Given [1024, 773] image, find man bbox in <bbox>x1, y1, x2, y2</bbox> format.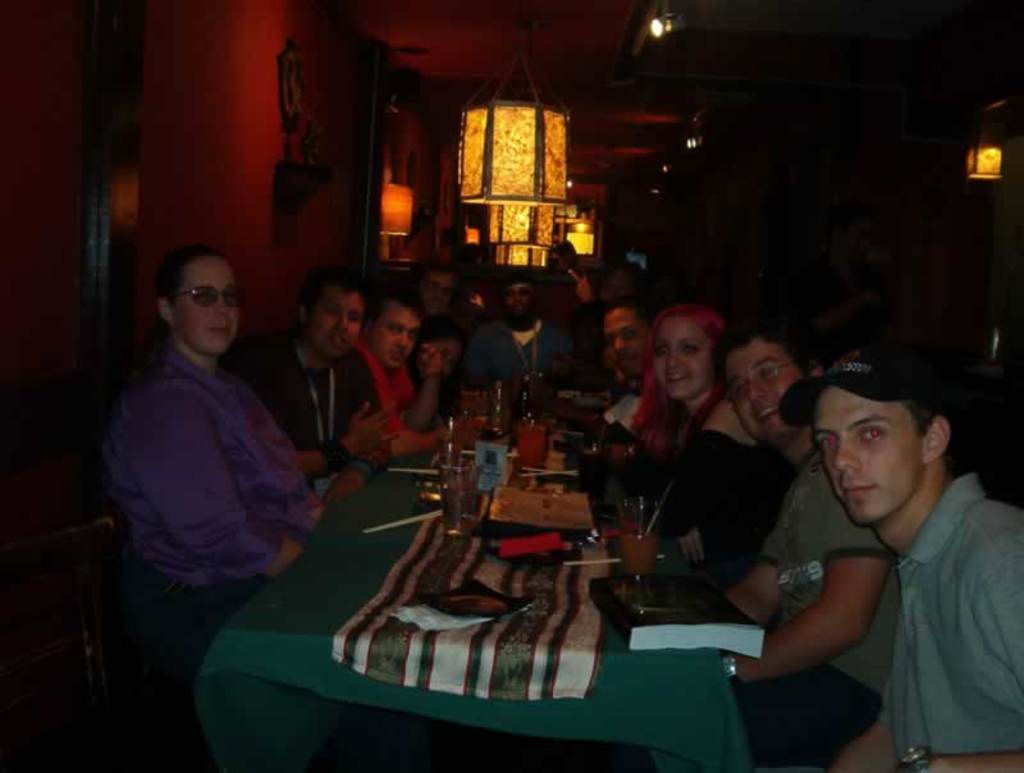
<bbox>221, 265, 399, 511</bbox>.
